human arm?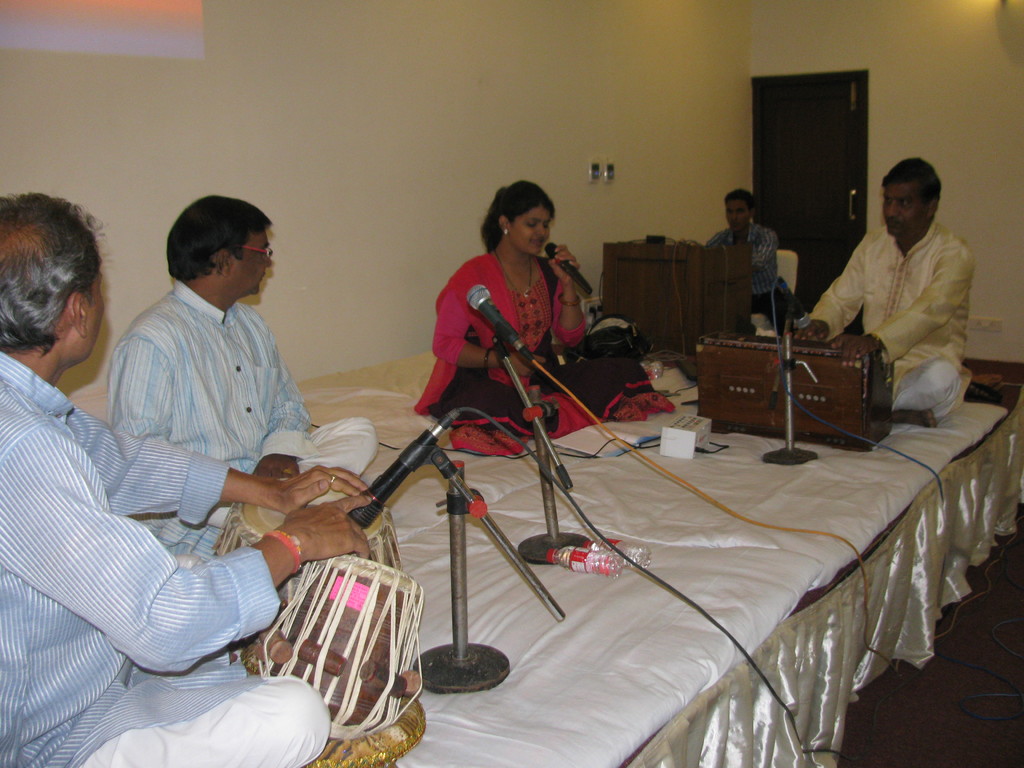
[830, 243, 975, 352]
